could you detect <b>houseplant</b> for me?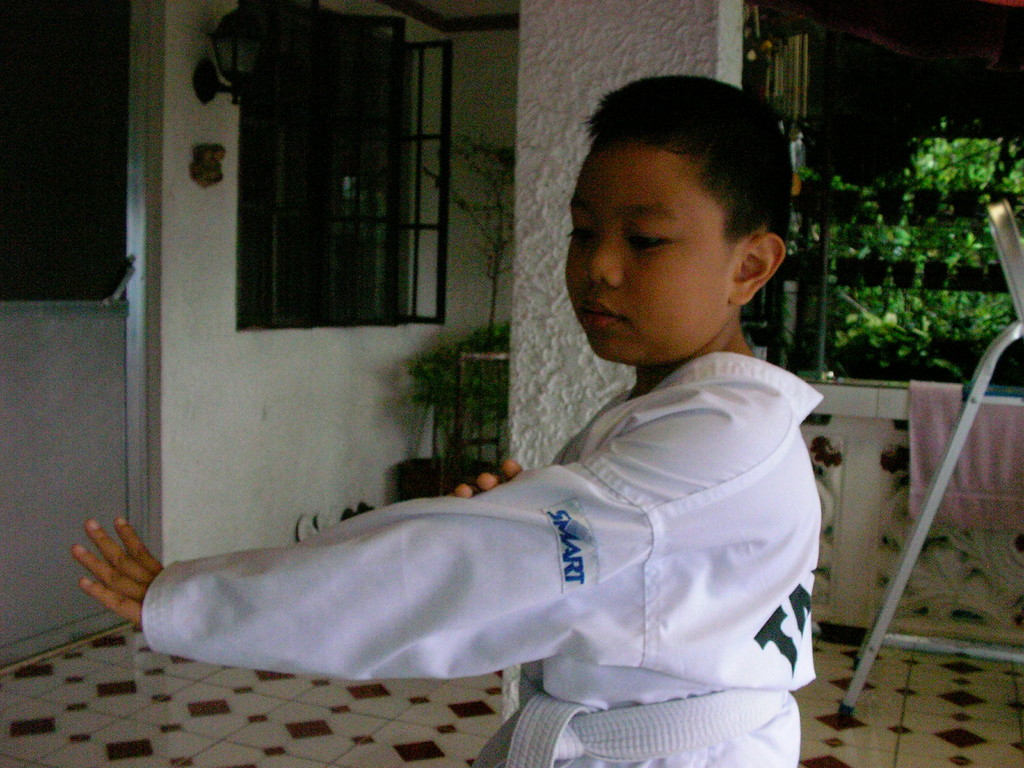
Detection result: detection(392, 331, 522, 511).
